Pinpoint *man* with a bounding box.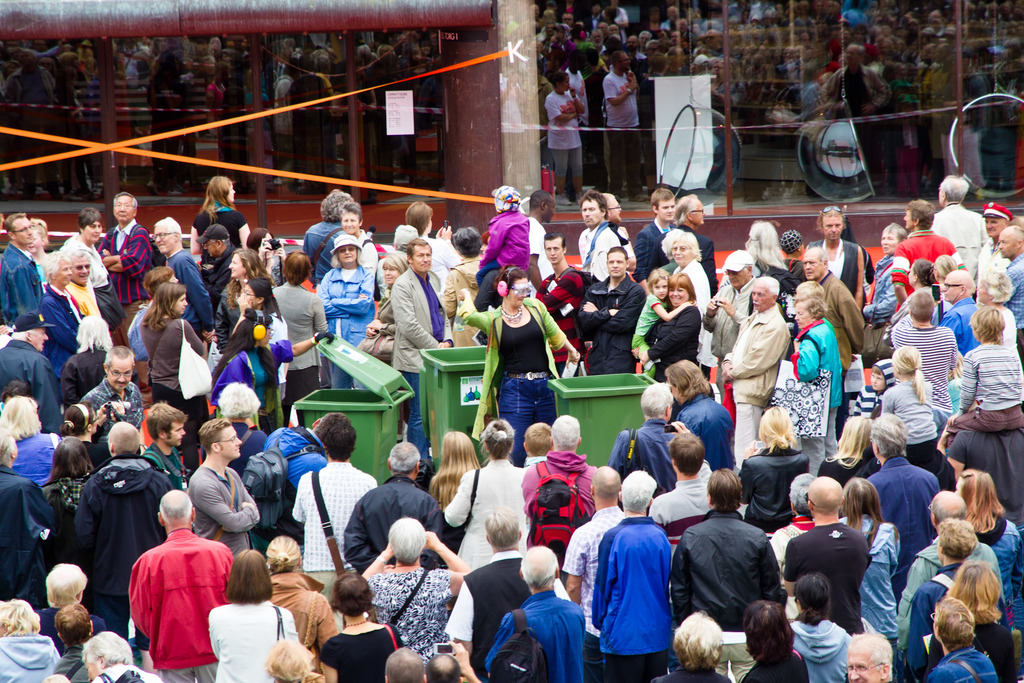
(x1=0, y1=311, x2=65, y2=427).
